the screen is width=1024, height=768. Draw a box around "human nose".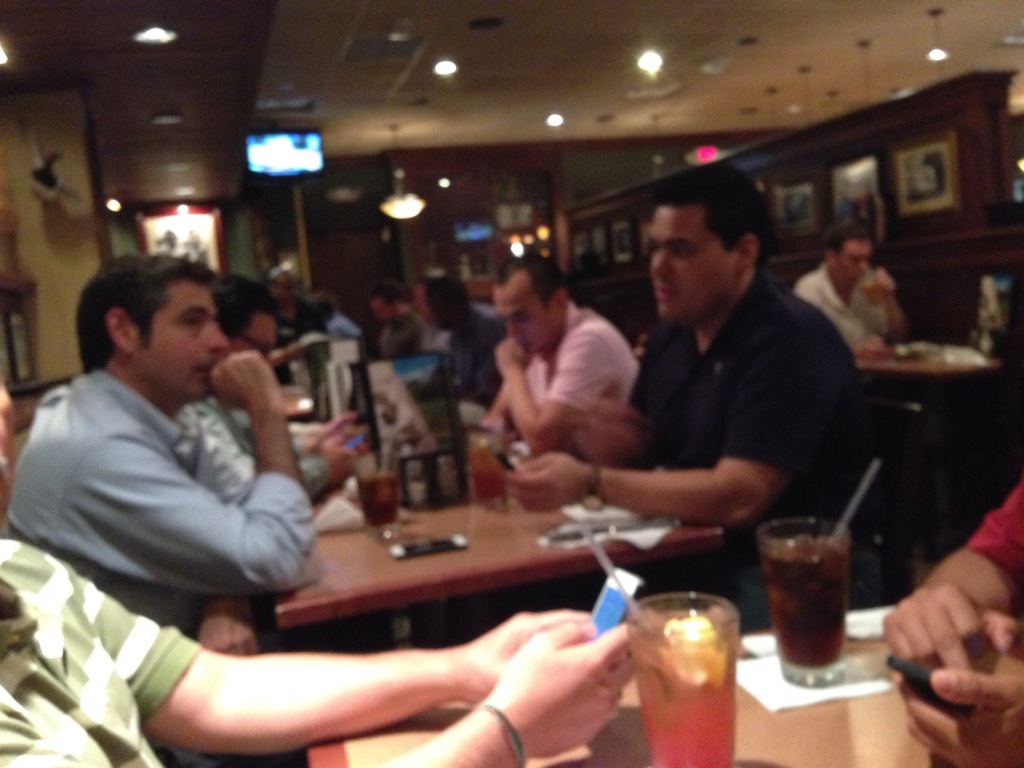
bbox=(508, 324, 516, 337).
